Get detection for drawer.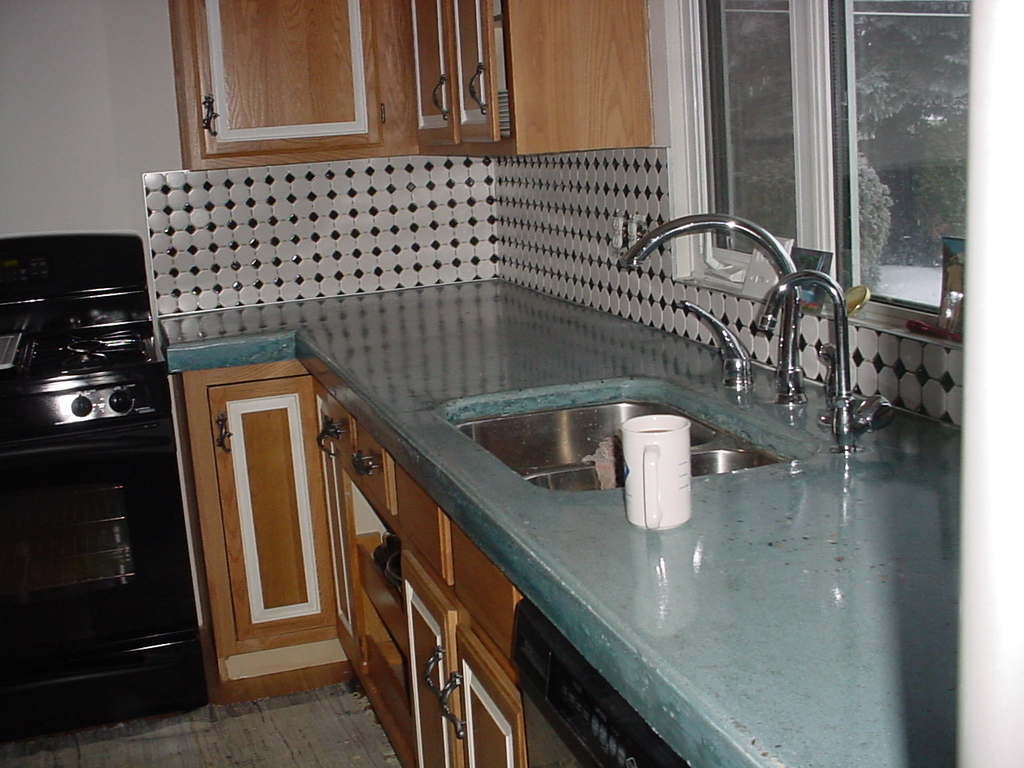
Detection: BBox(350, 428, 395, 511).
